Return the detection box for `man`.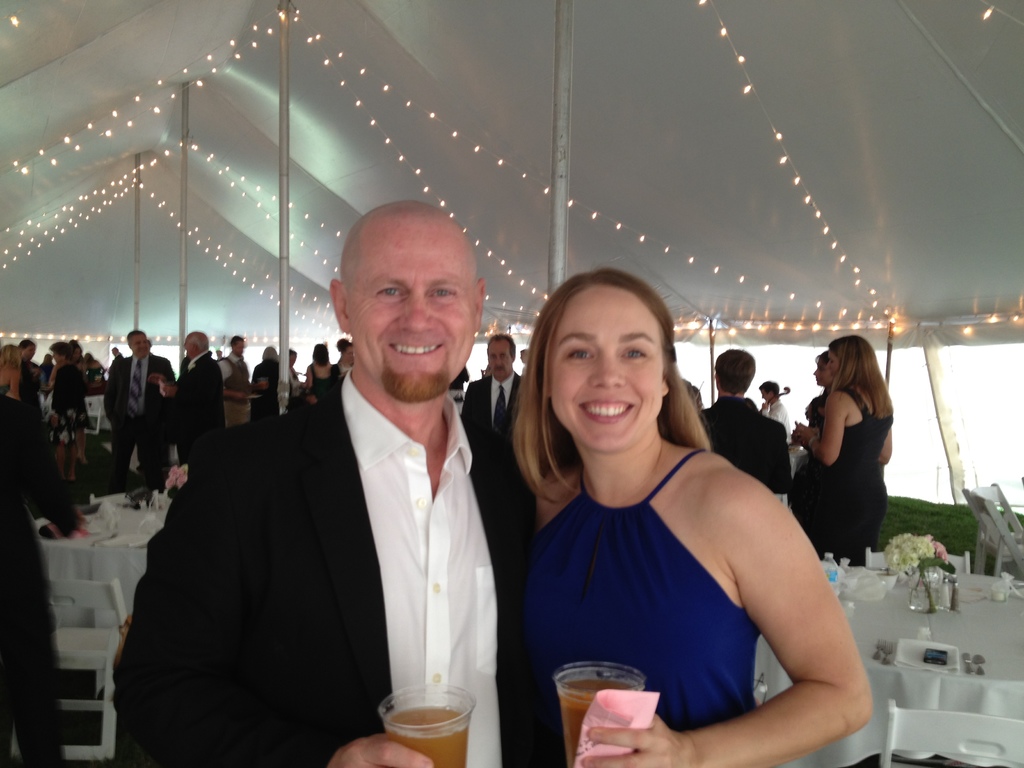
locate(138, 220, 532, 757).
